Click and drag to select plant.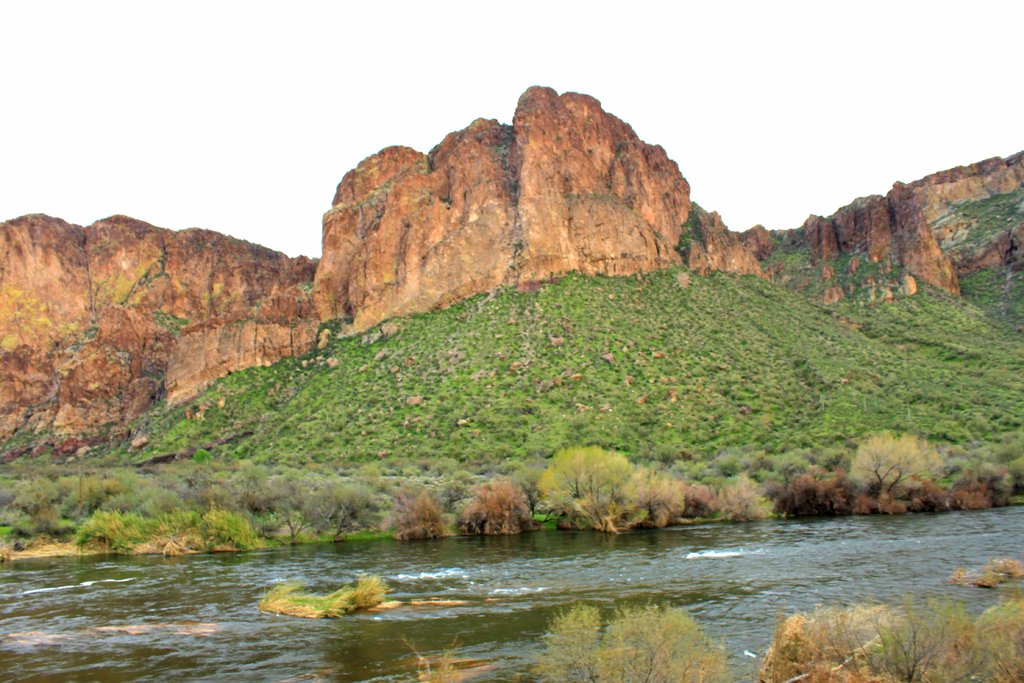
Selection: x1=810 y1=241 x2=851 y2=287.
